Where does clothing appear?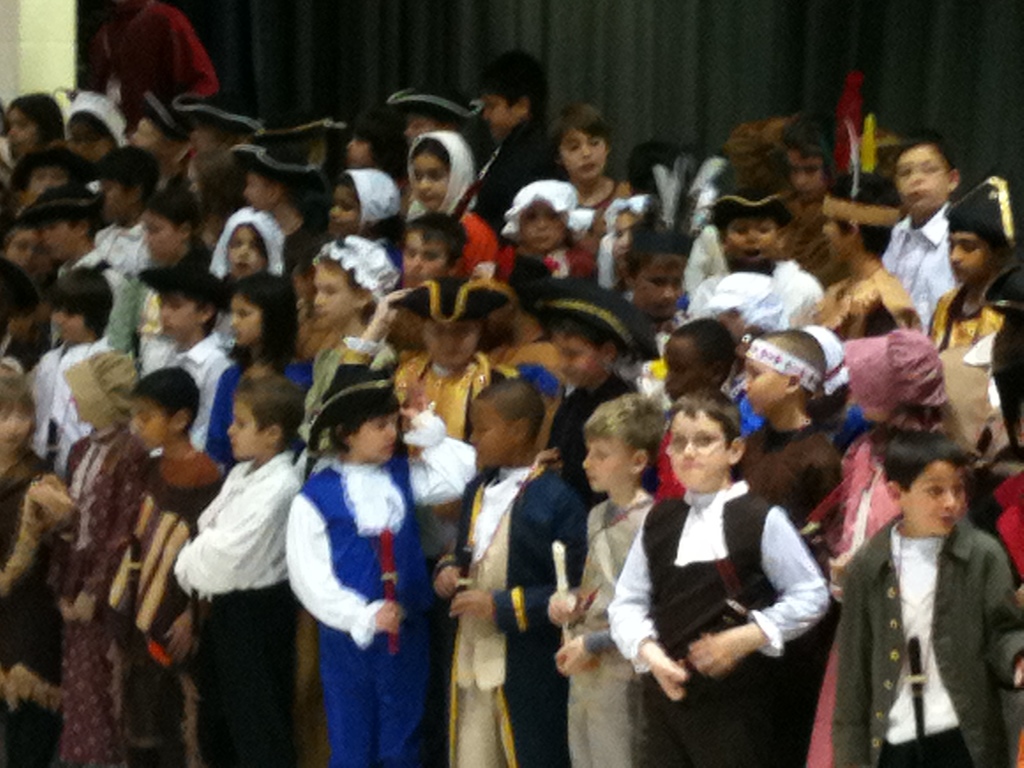
Appears at box(80, 219, 150, 298).
